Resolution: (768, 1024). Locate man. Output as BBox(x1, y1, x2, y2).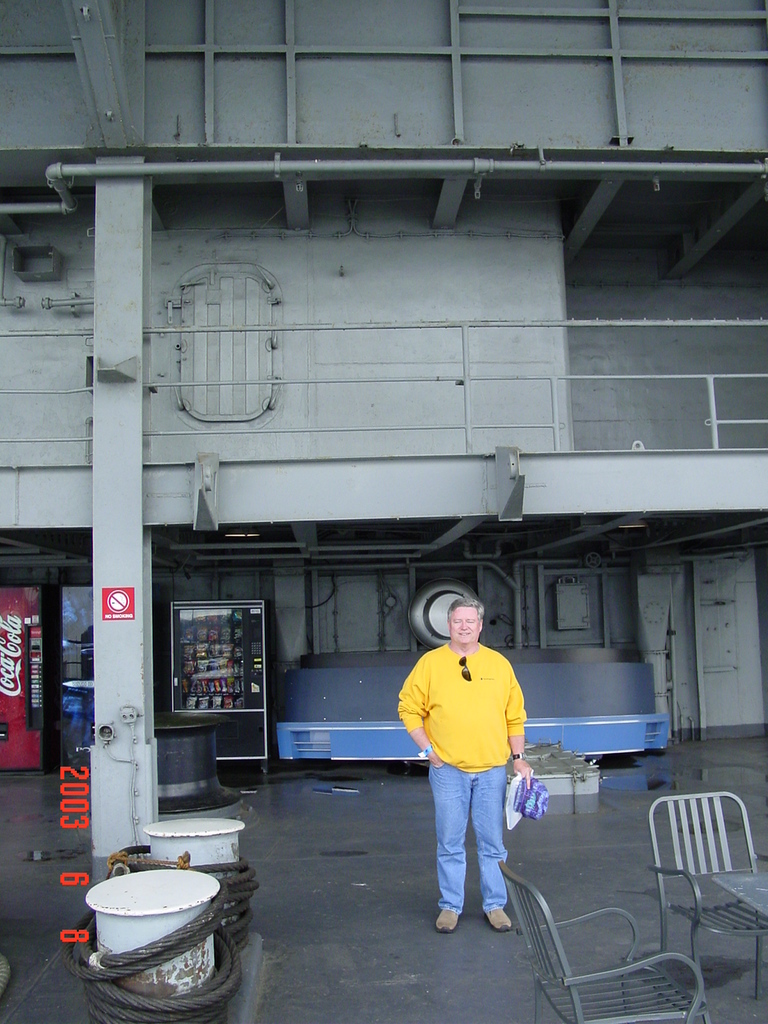
BBox(404, 600, 543, 940).
